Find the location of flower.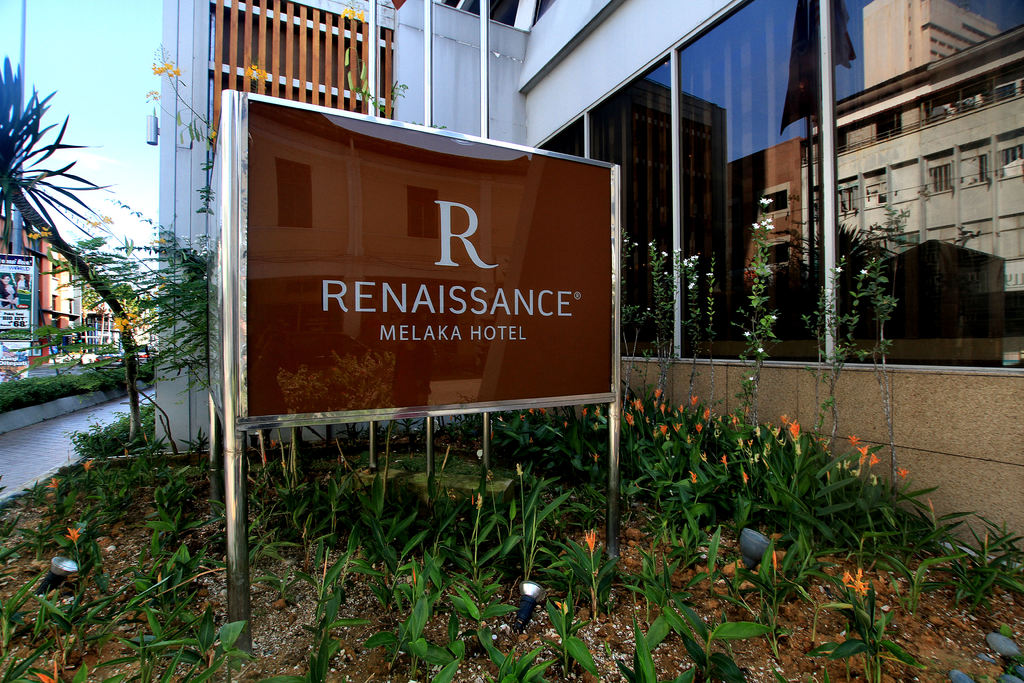
Location: locate(760, 199, 771, 205).
